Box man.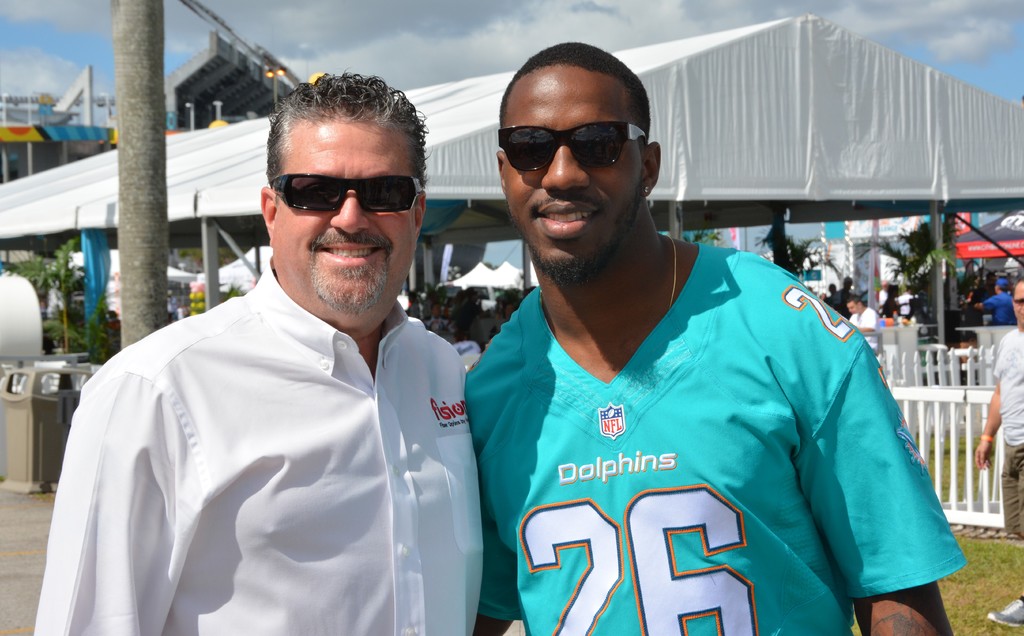
<region>845, 298, 880, 356</region>.
